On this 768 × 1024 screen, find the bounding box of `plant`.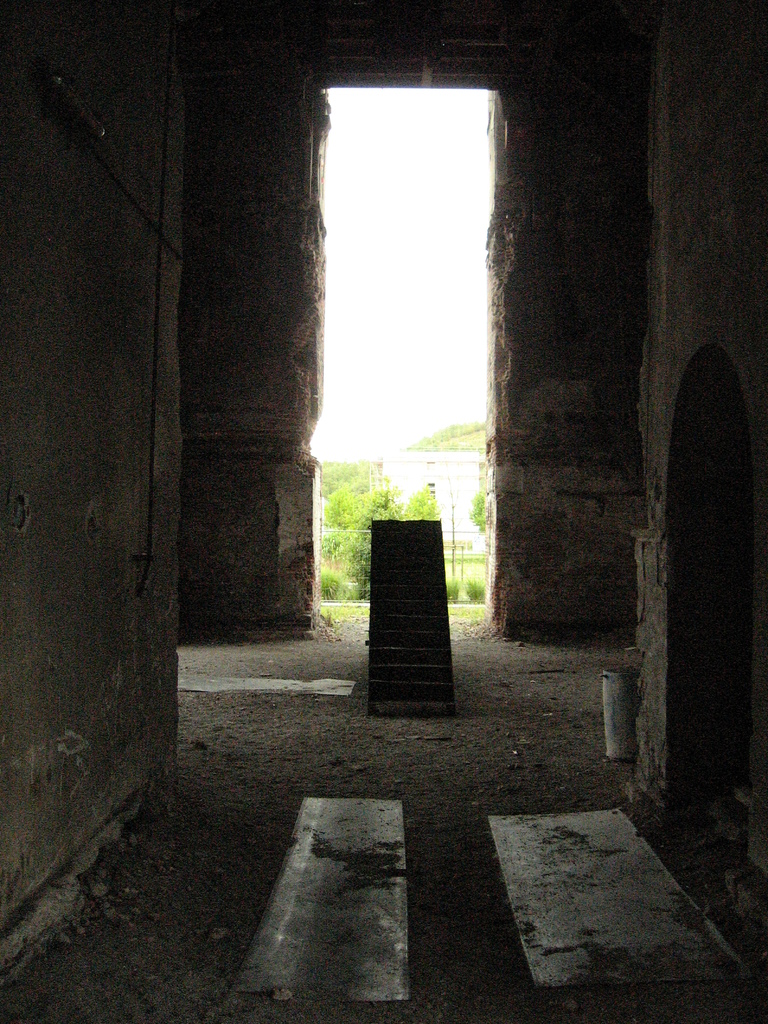
Bounding box: 447/550/487/566.
